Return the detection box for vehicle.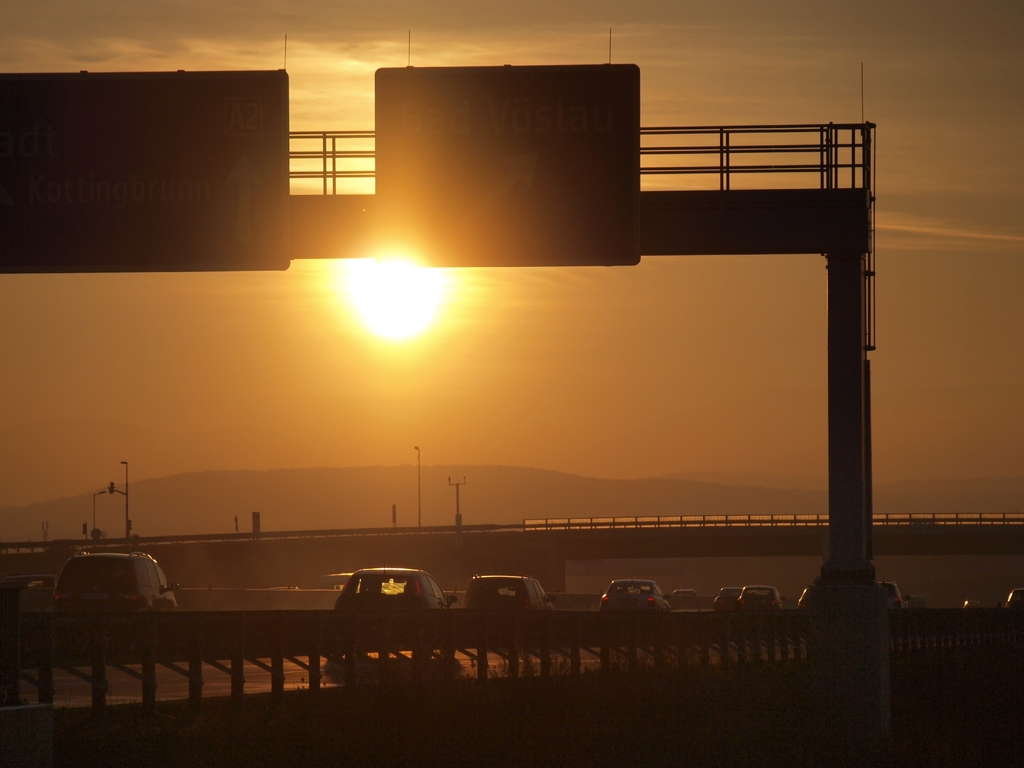
crop(967, 598, 976, 610).
